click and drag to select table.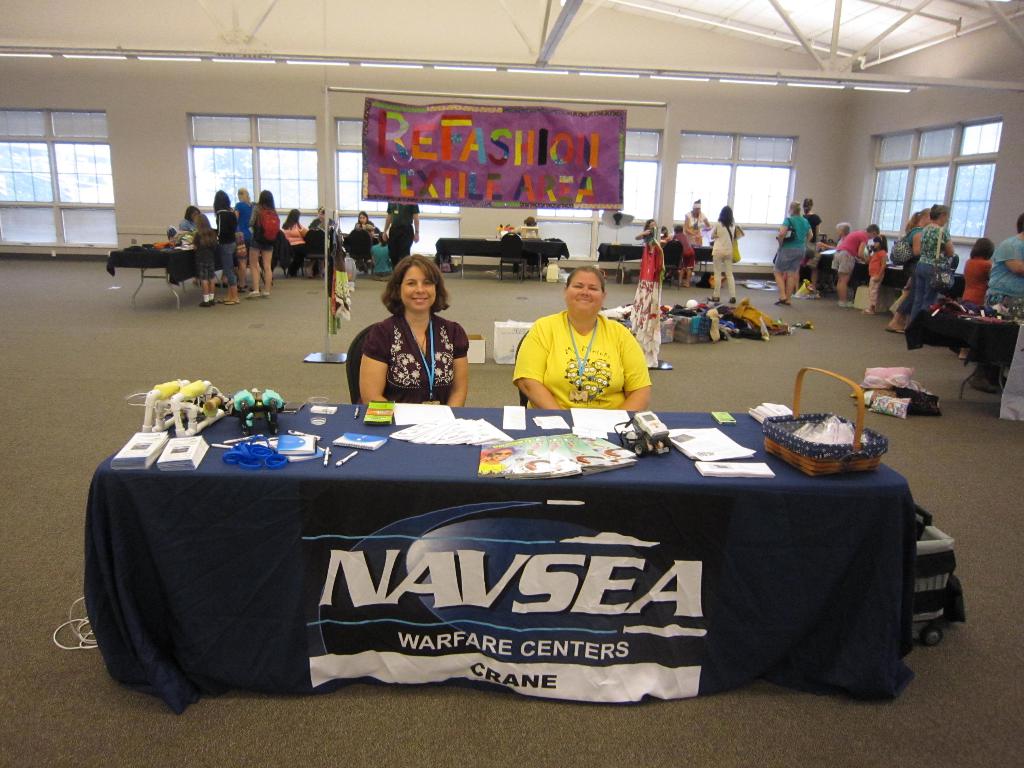
Selection: 100 385 928 728.
